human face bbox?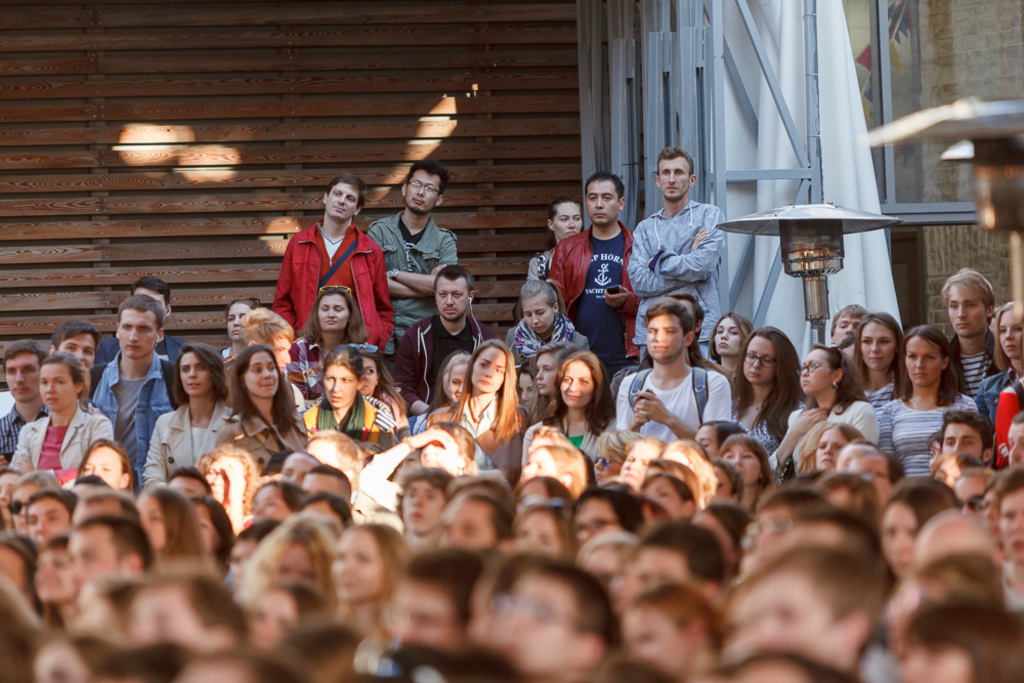
bbox=[624, 444, 657, 479]
